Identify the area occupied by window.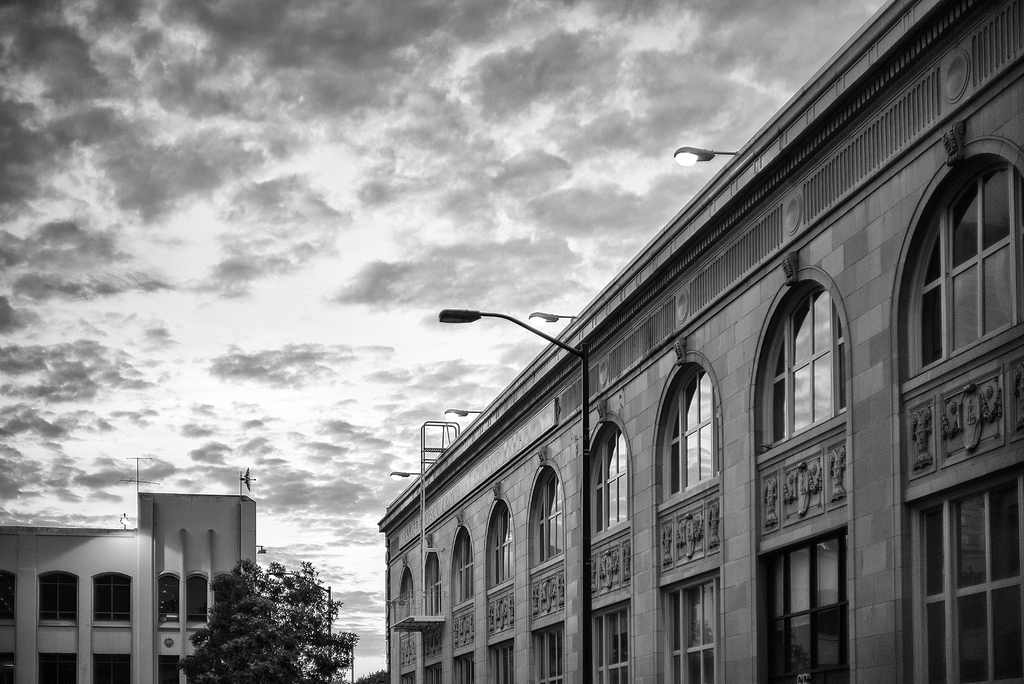
Area: [451,535,475,604].
